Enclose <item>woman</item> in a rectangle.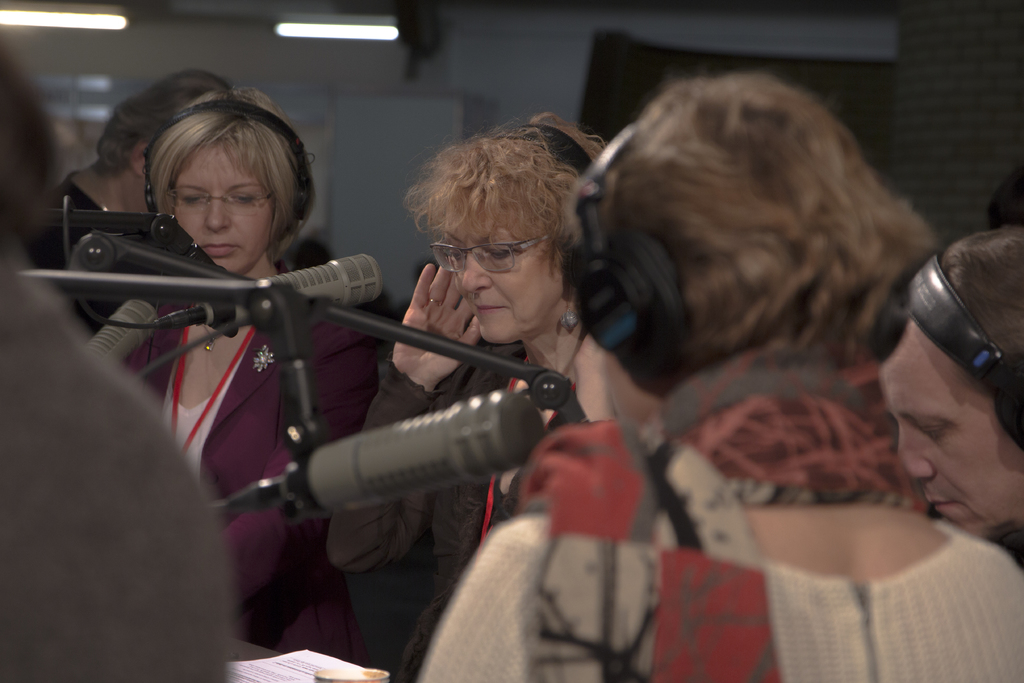
(left=29, top=68, right=230, bottom=268).
